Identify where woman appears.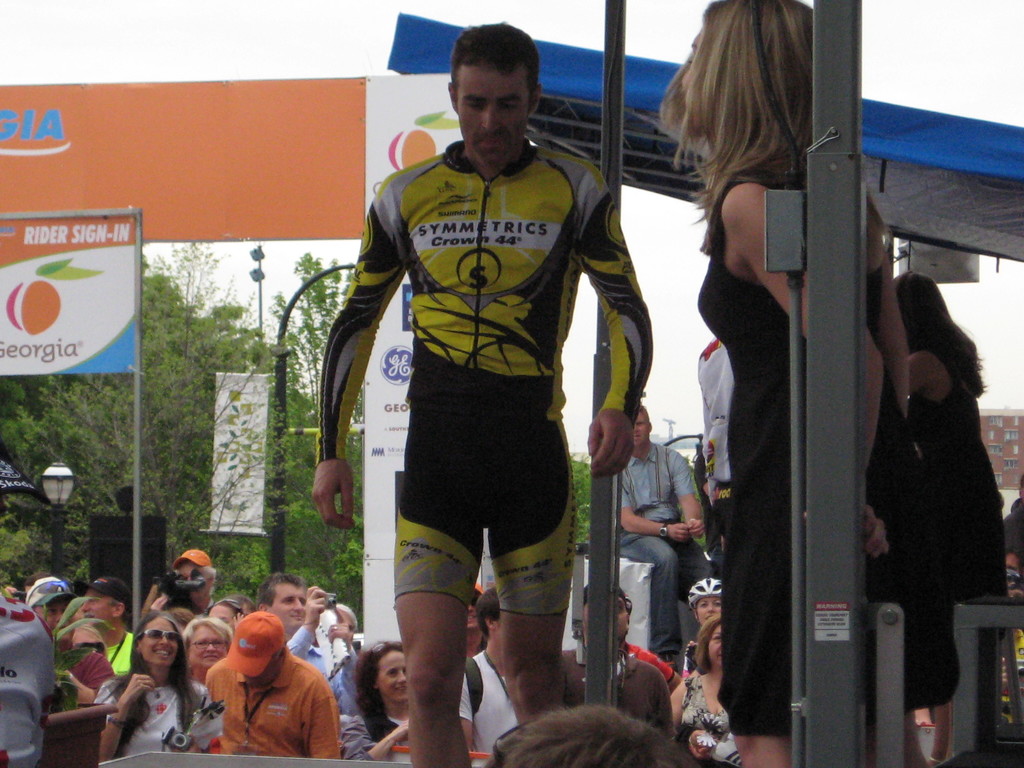
Appears at x1=201 y1=598 x2=257 y2=643.
